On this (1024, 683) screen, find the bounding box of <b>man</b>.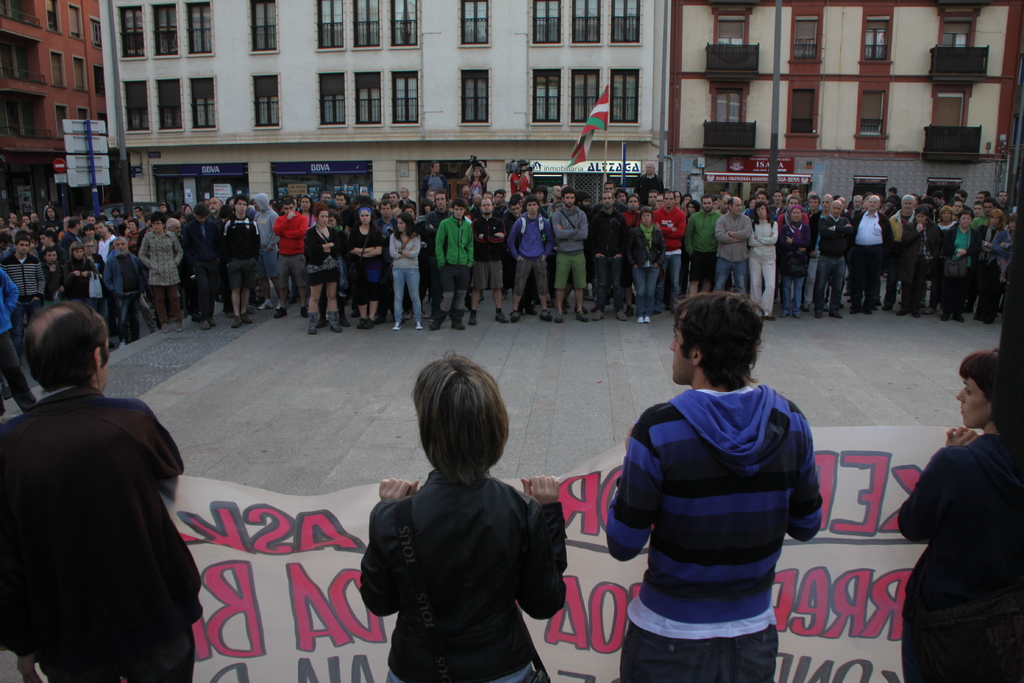
Bounding box: {"x1": 166, "y1": 214, "x2": 192, "y2": 311}.
